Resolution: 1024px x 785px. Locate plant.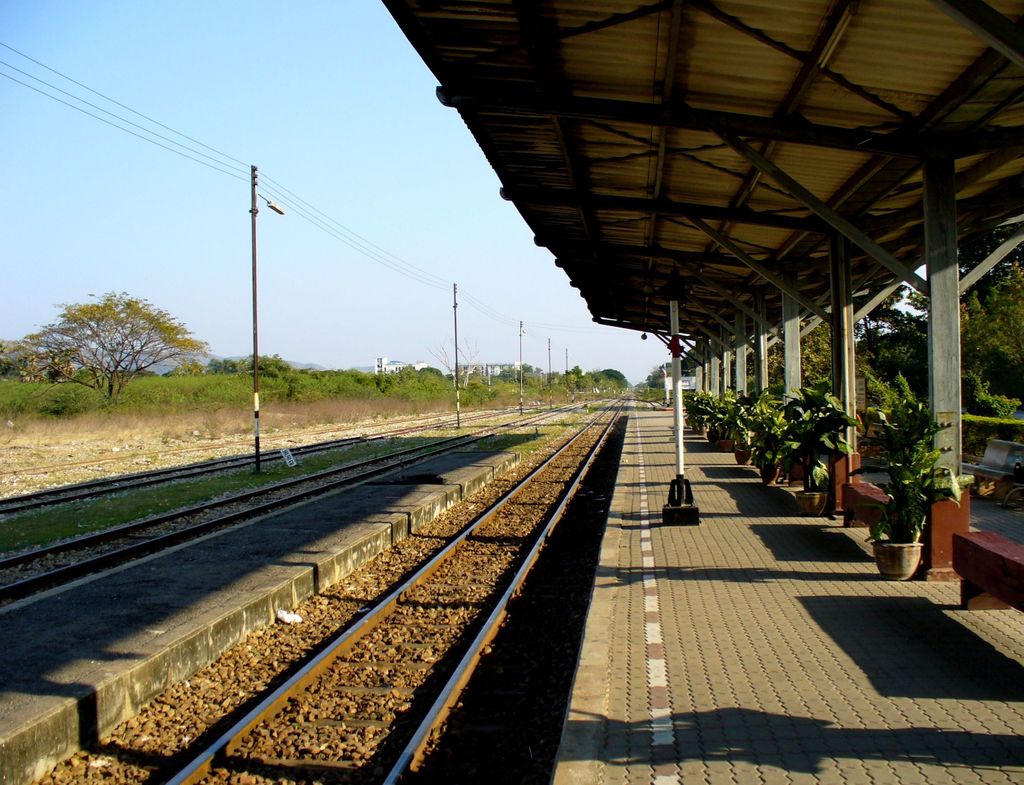
785/383/857/497.
